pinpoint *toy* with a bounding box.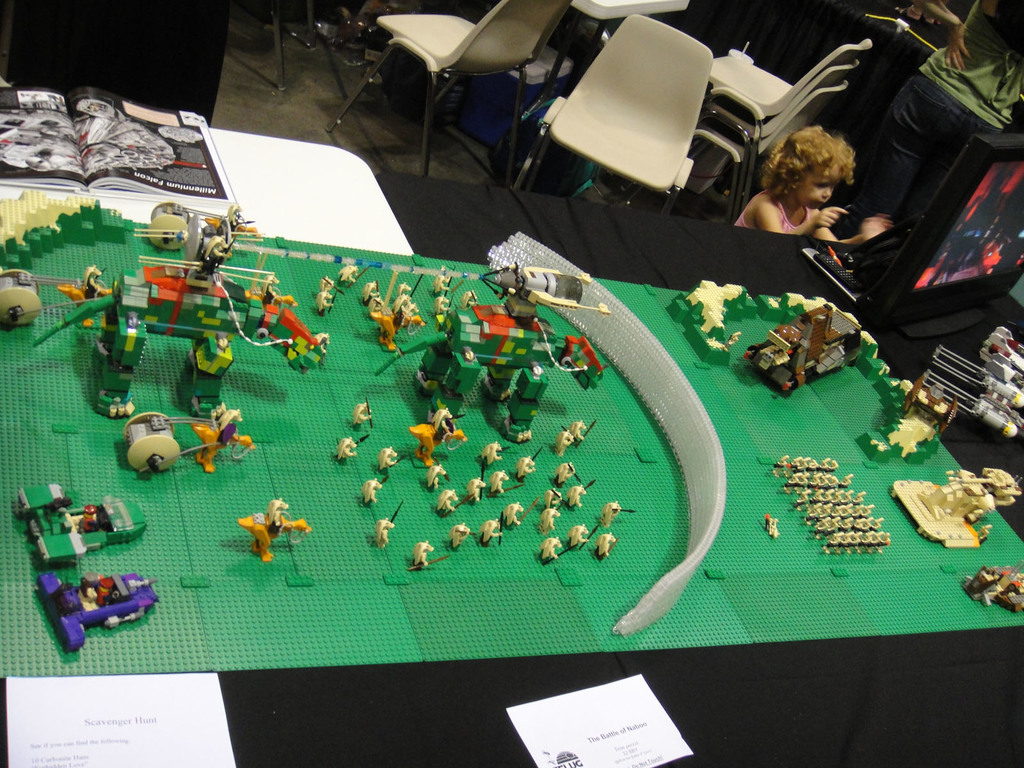
bbox=(545, 481, 564, 508).
